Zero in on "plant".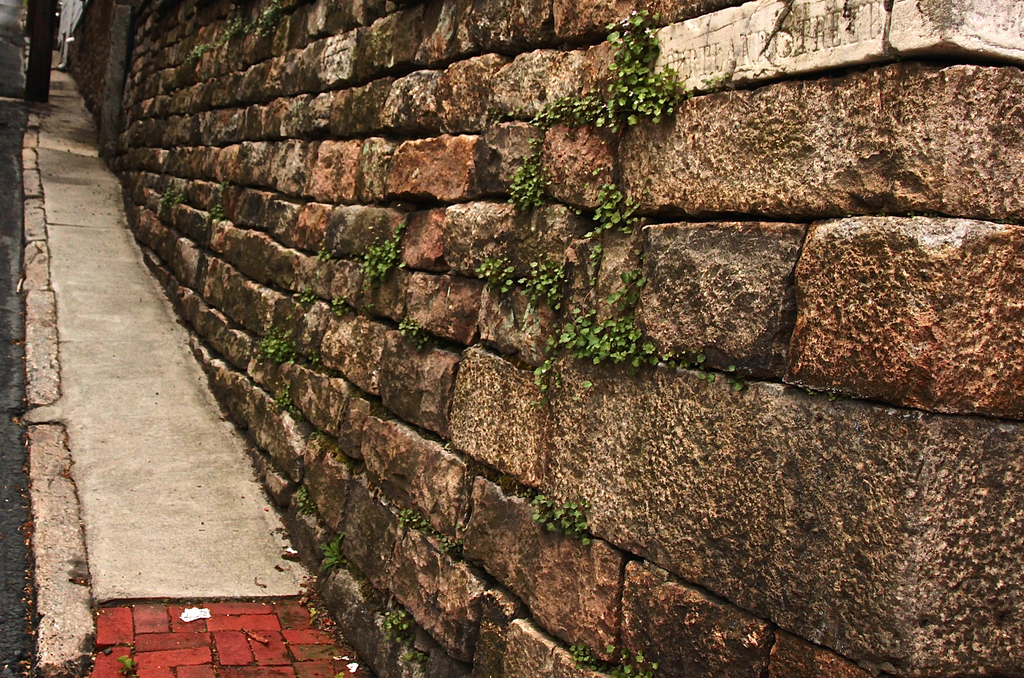
Zeroed in: [x1=578, y1=182, x2=652, y2=308].
